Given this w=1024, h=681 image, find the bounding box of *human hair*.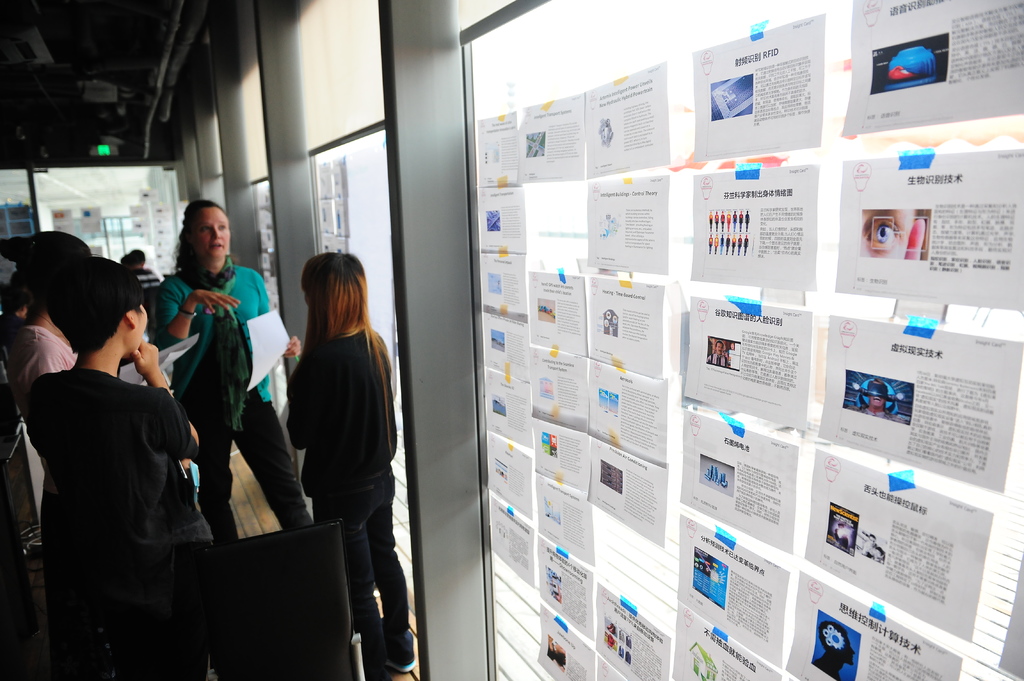
BBox(289, 252, 365, 365).
